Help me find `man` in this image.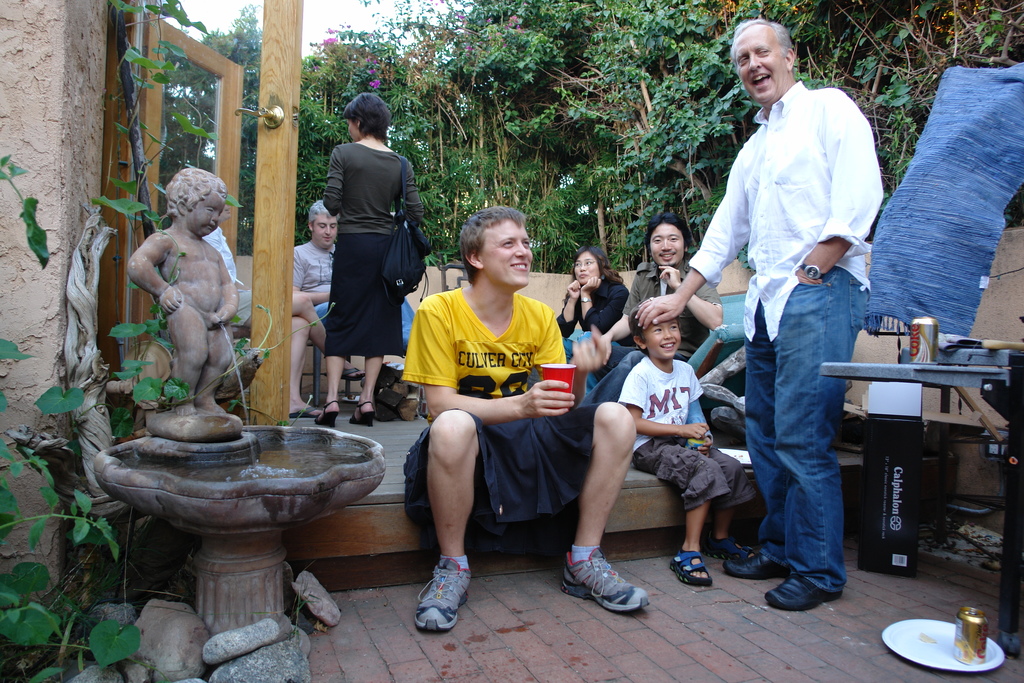
Found it: 397/203/648/630.
